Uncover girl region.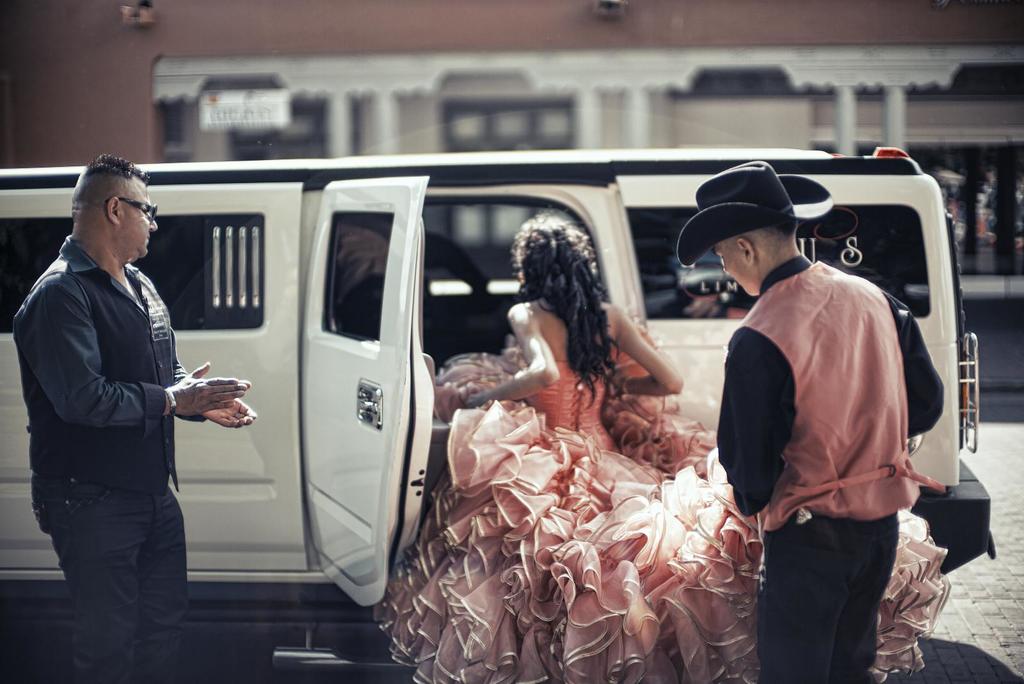
Uncovered: [376,210,951,679].
